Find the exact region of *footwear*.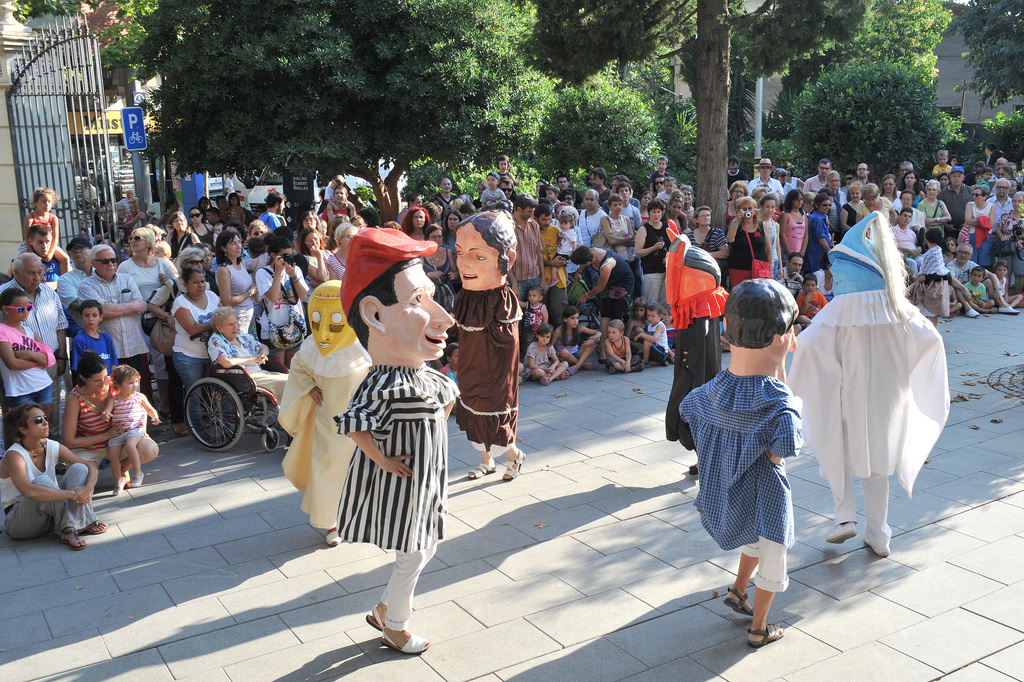
Exact region: [822,515,863,545].
